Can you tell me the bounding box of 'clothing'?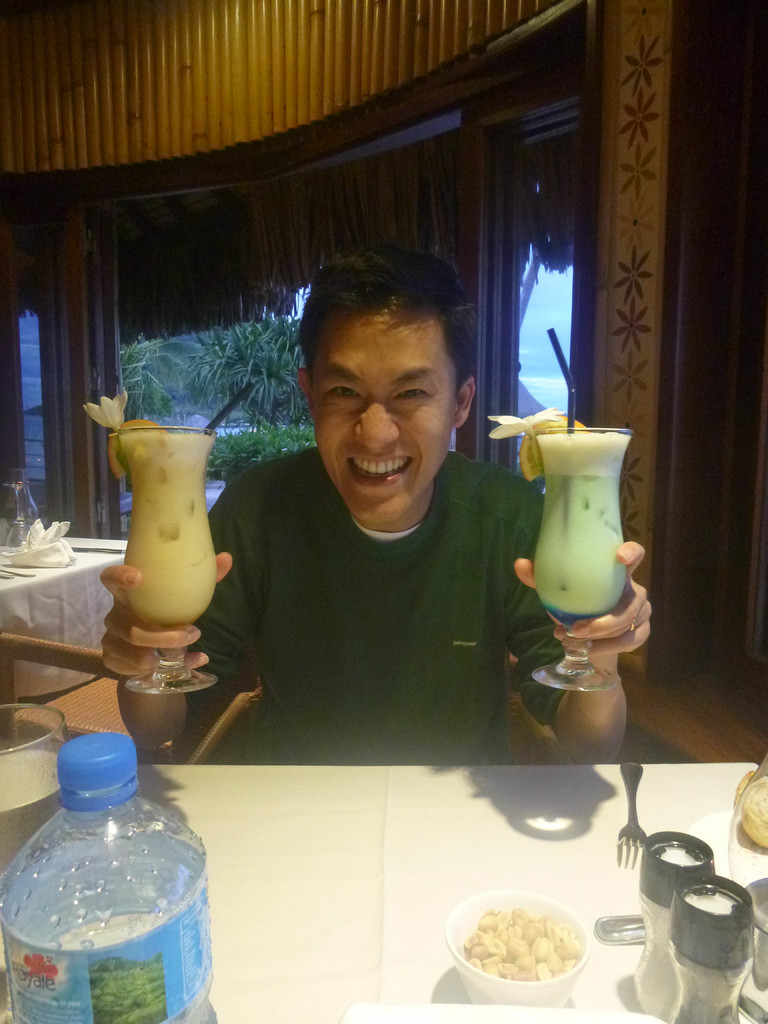
187,439,559,767.
